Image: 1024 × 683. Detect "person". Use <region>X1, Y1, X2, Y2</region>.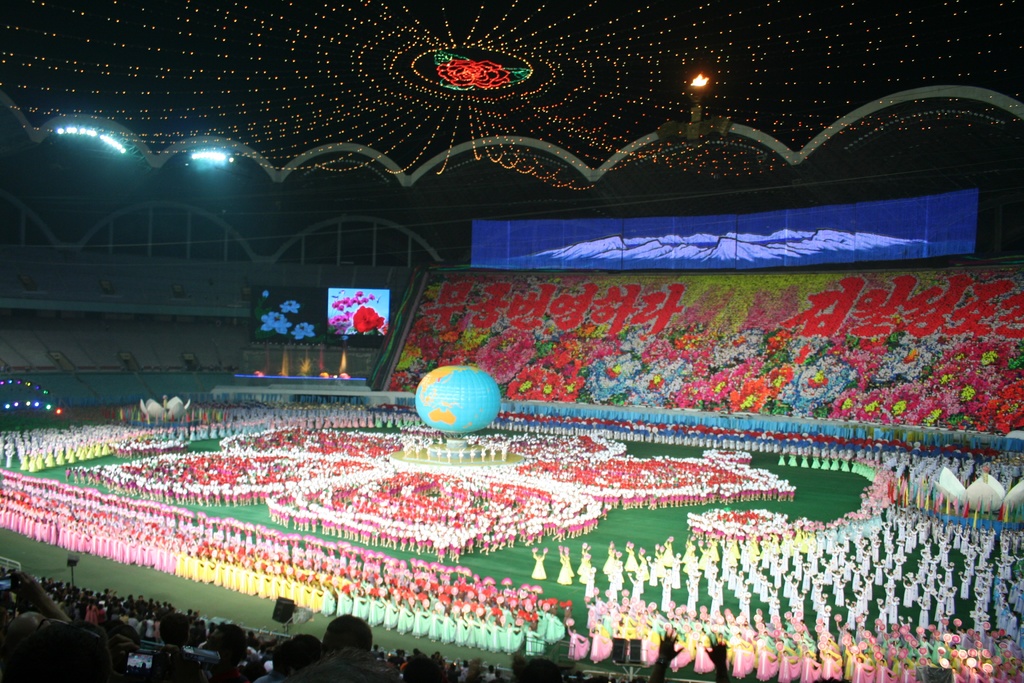
<region>530, 552, 548, 577</region>.
